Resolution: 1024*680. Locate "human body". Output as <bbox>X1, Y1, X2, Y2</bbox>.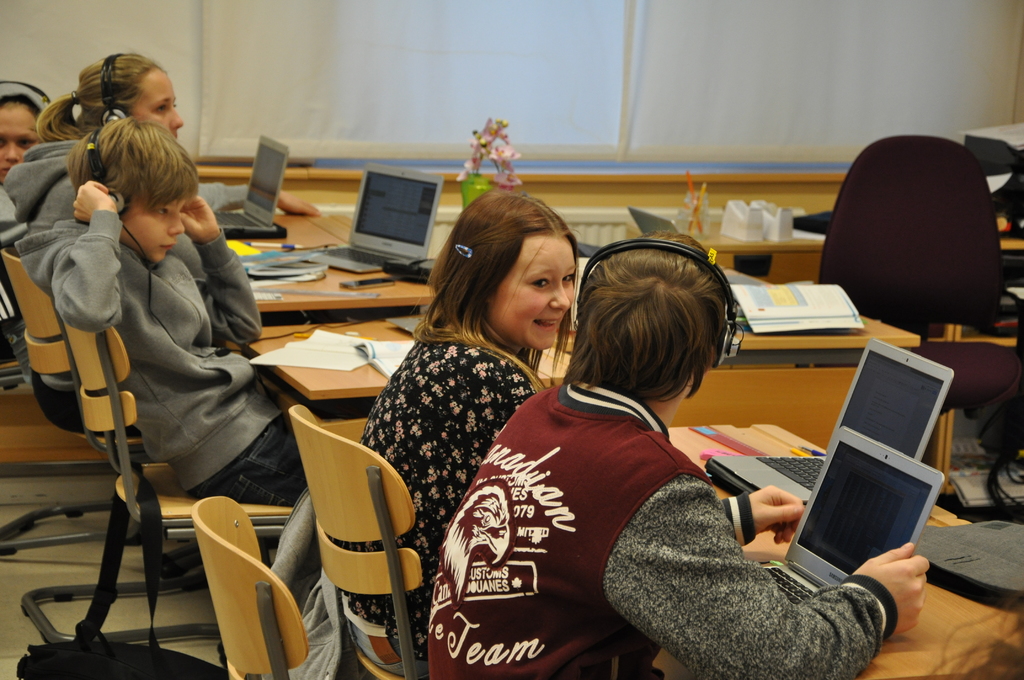
<bbox>421, 234, 931, 679</bbox>.
